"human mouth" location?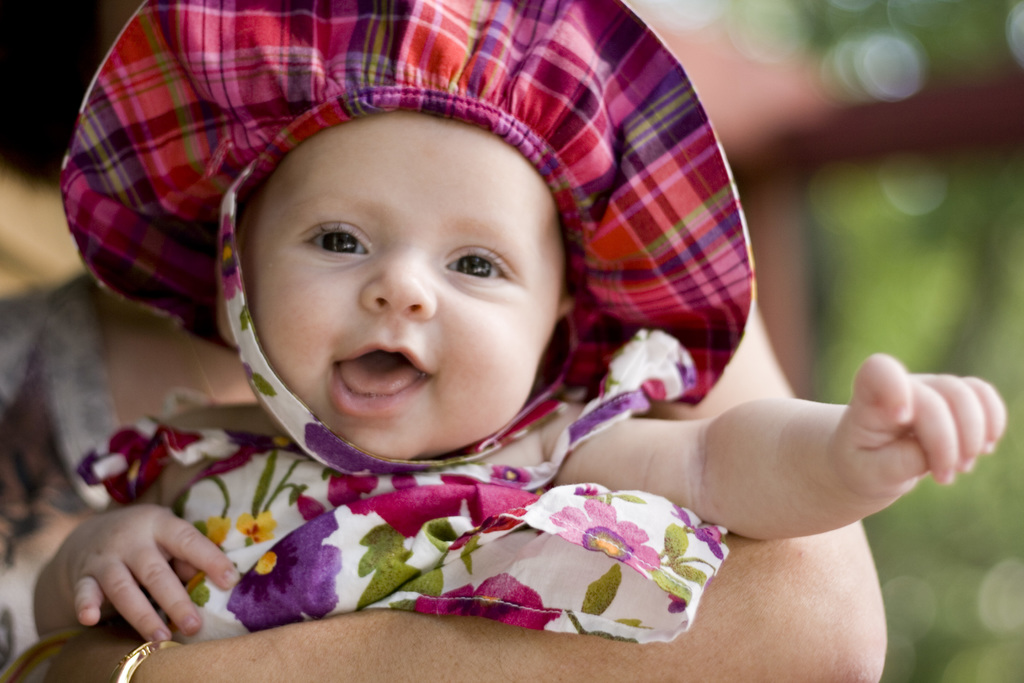
locate(329, 343, 436, 418)
